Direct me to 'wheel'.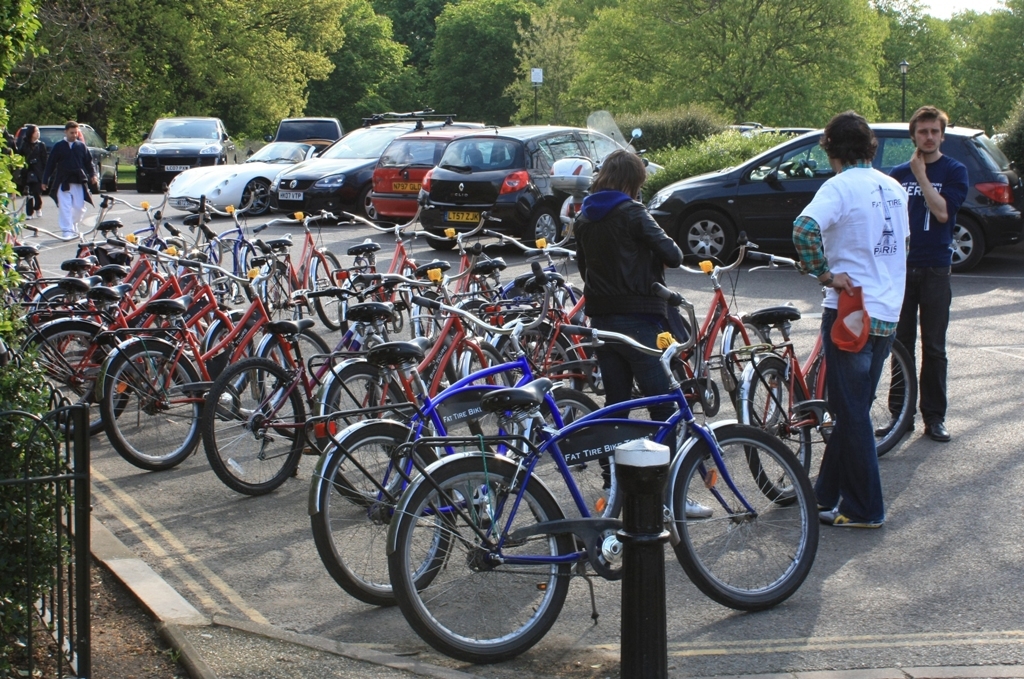
Direction: box=[521, 201, 568, 260].
